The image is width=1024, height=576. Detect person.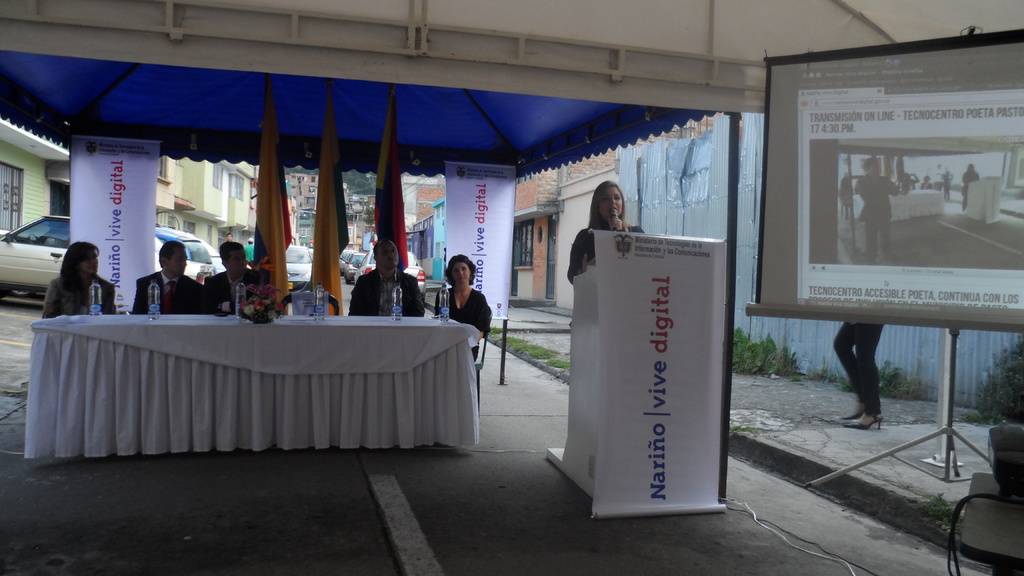
Detection: [left=44, top=243, right=122, bottom=321].
